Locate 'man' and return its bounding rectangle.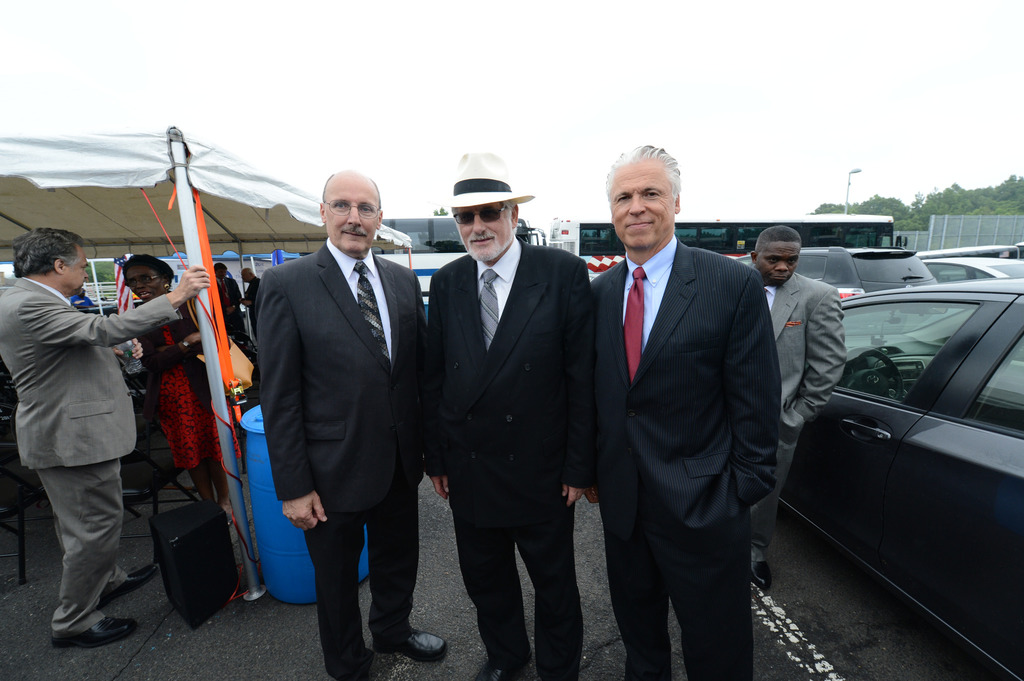
box(256, 167, 447, 680).
